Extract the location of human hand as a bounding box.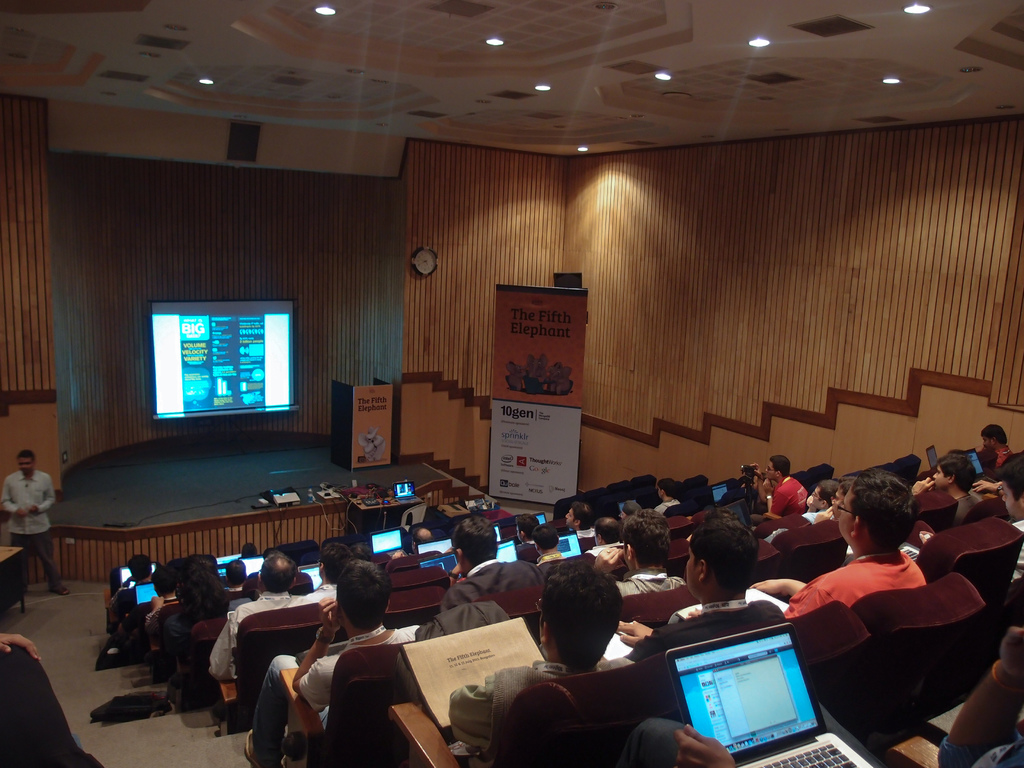
151 593 166 611.
